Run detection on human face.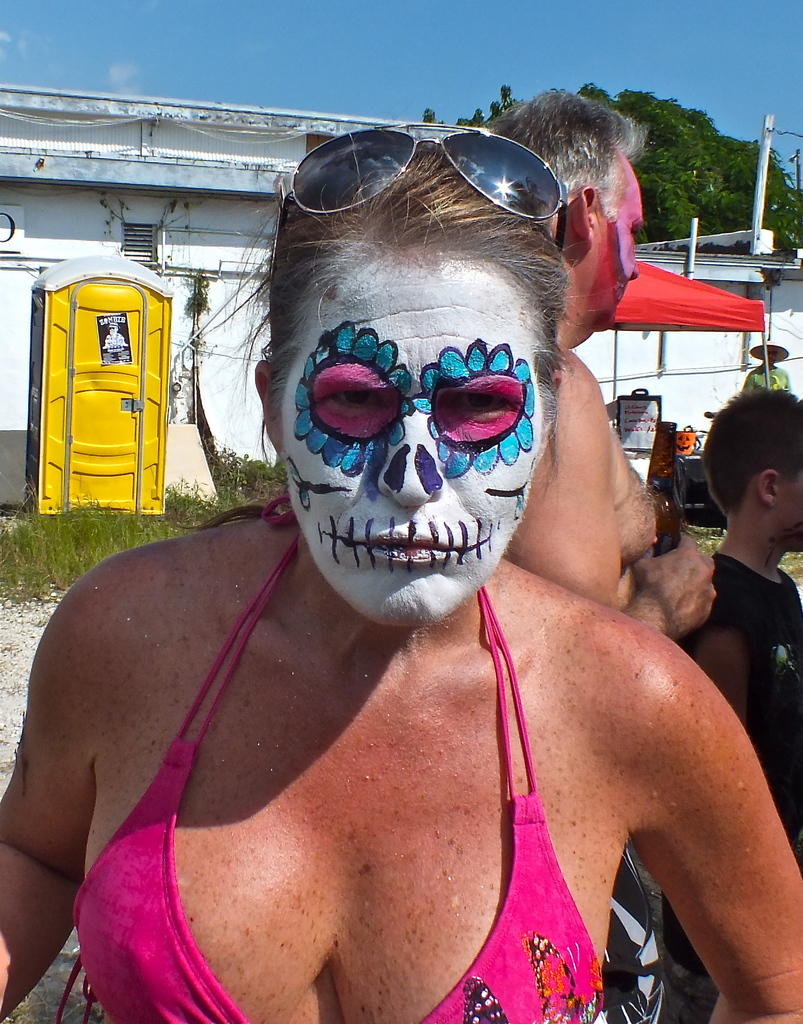
Result: [775, 474, 802, 556].
